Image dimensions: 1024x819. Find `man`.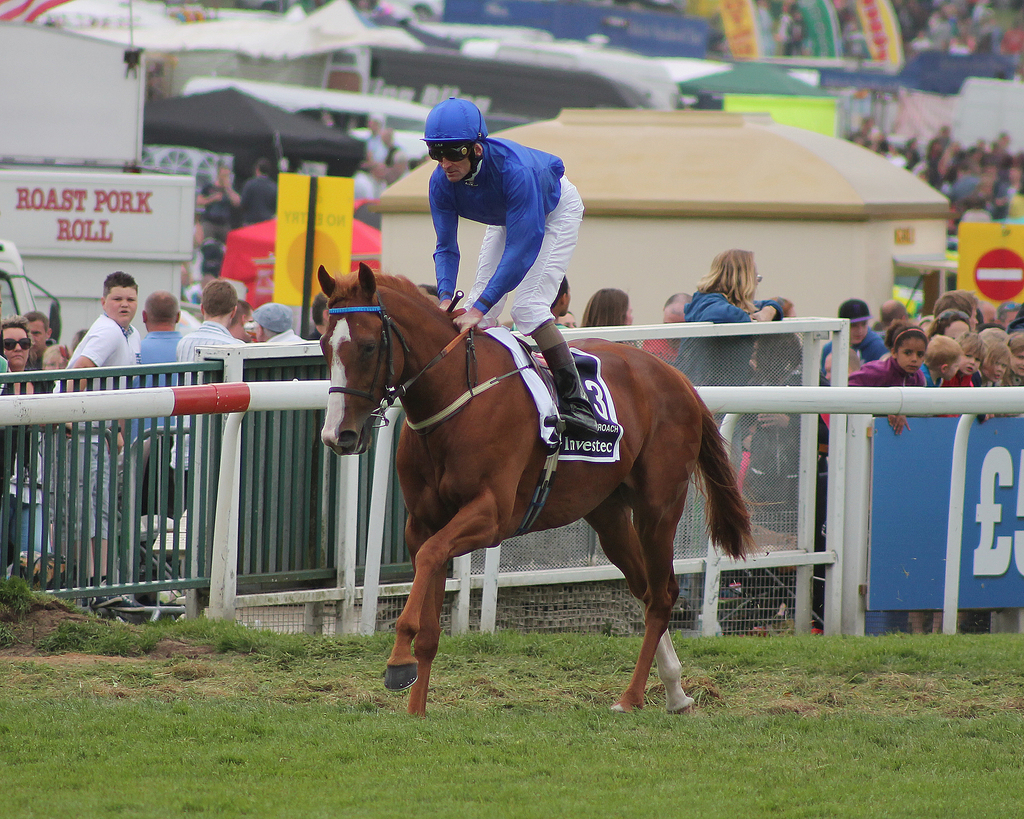
(422,96,591,434).
